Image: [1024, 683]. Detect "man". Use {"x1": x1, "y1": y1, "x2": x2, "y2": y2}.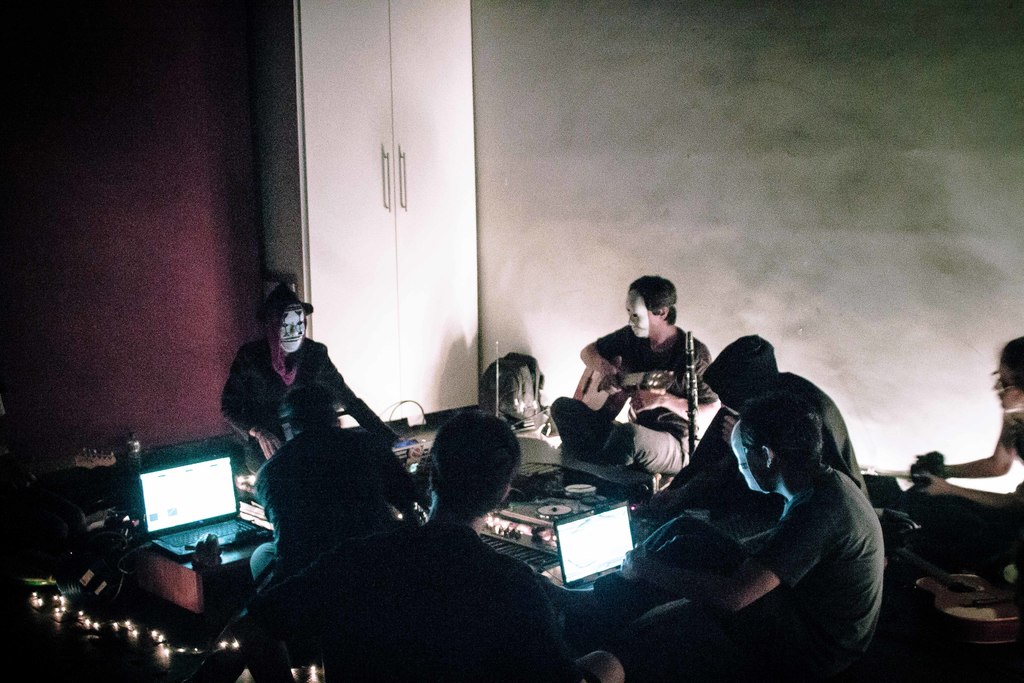
{"x1": 606, "y1": 390, "x2": 889, "y2": 682}.
